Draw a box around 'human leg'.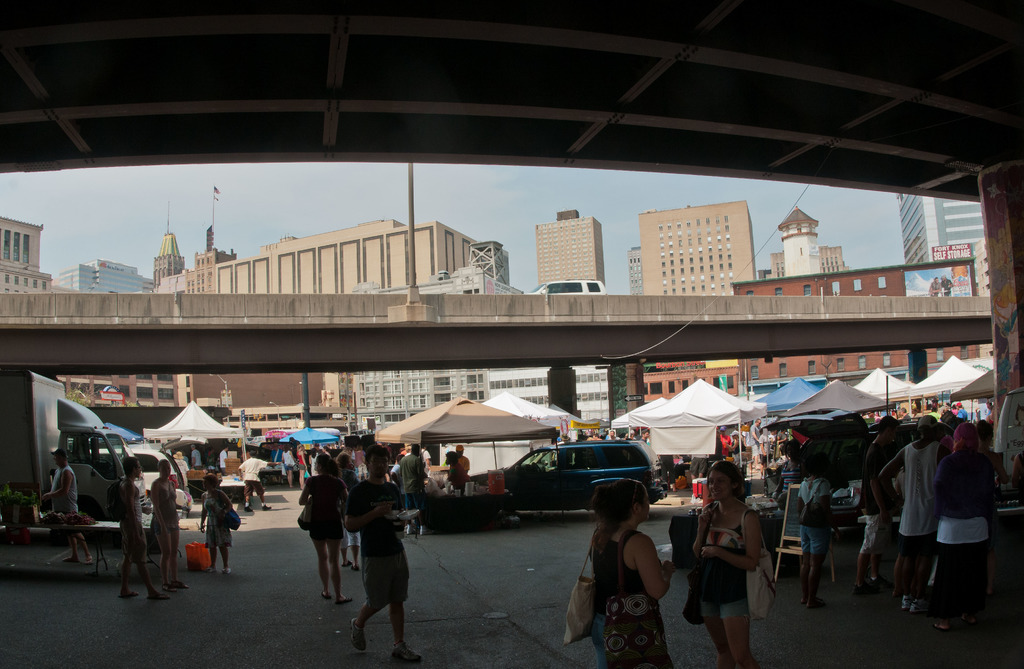
<bbox>851, 545, 875, 592</bbox>.
